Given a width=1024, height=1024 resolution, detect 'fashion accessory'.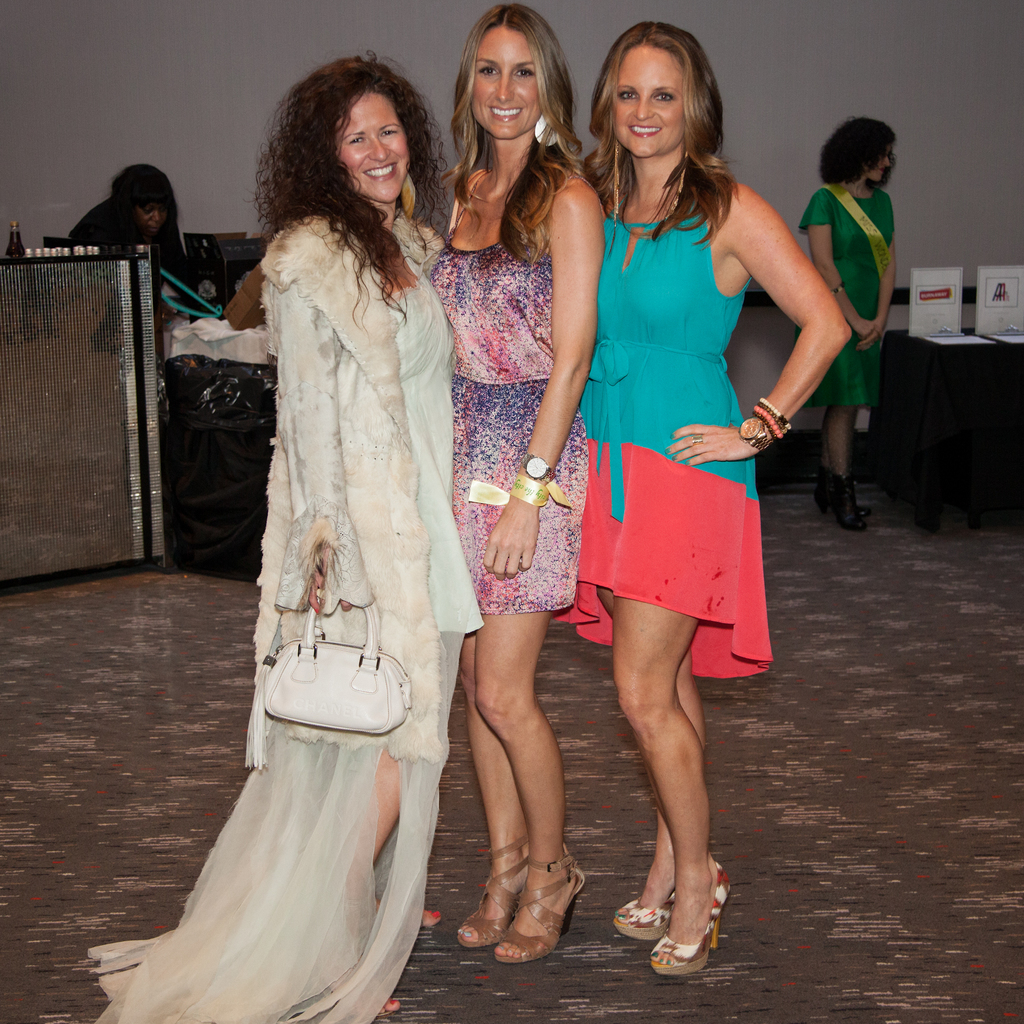
box(736, 414, 776, 452).
